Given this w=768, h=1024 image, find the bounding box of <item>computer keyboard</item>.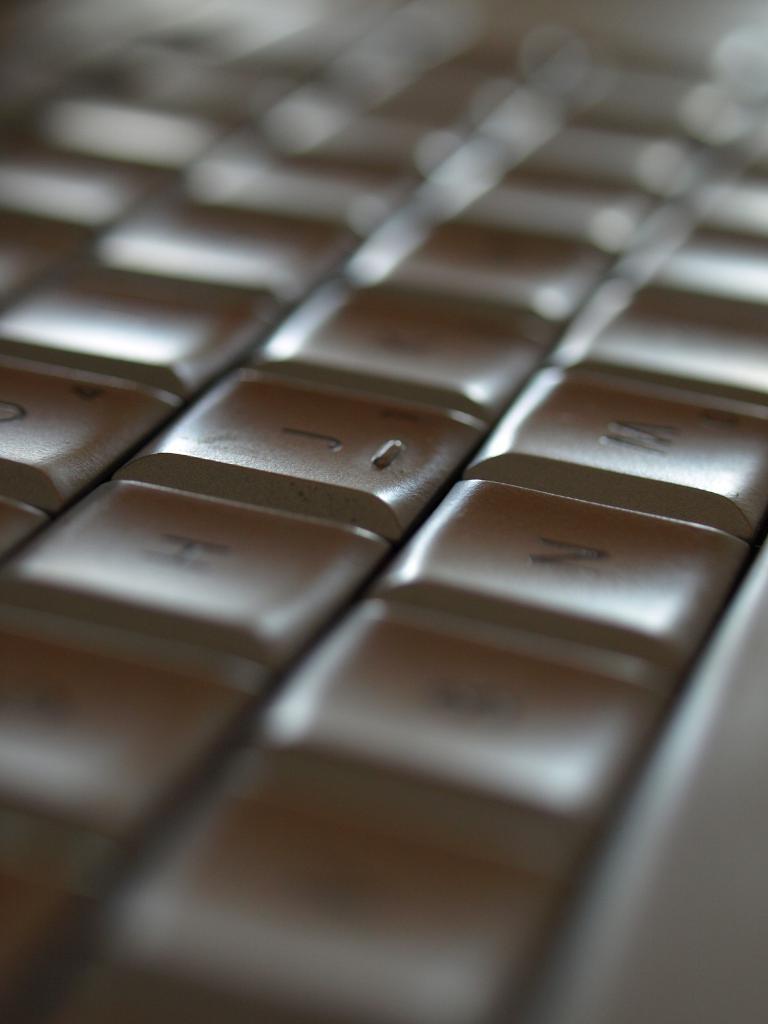
[left=0, top=0, right=767, bottom=1023].
